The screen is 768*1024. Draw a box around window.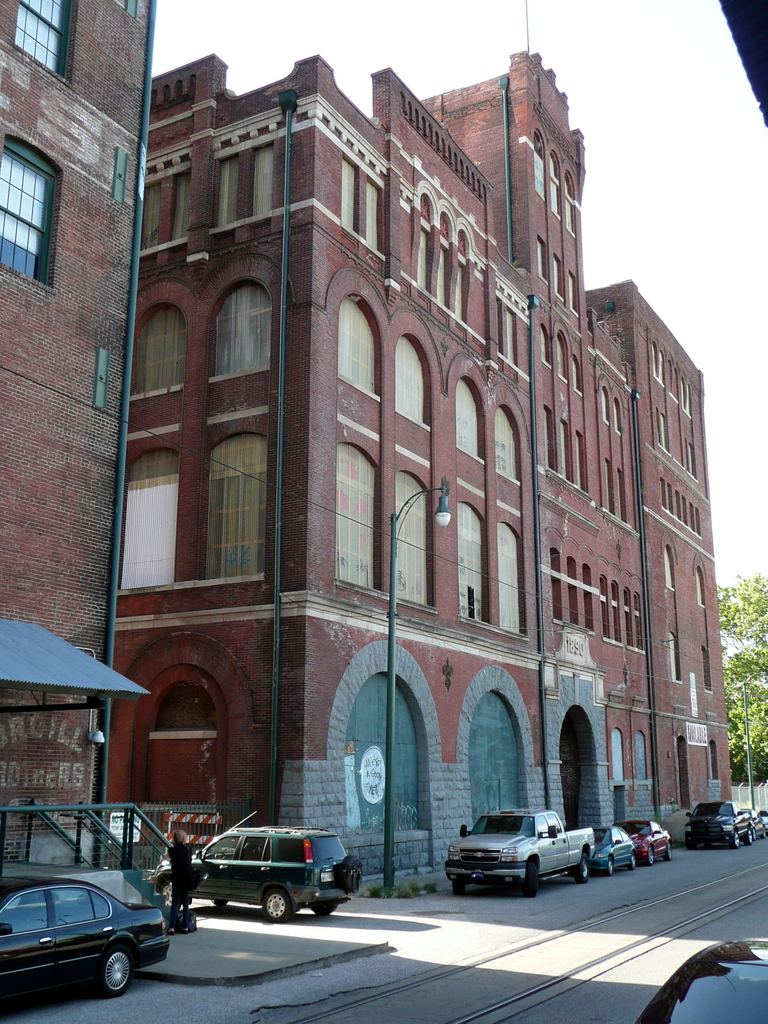
locate(332, 288, 382, 395).
